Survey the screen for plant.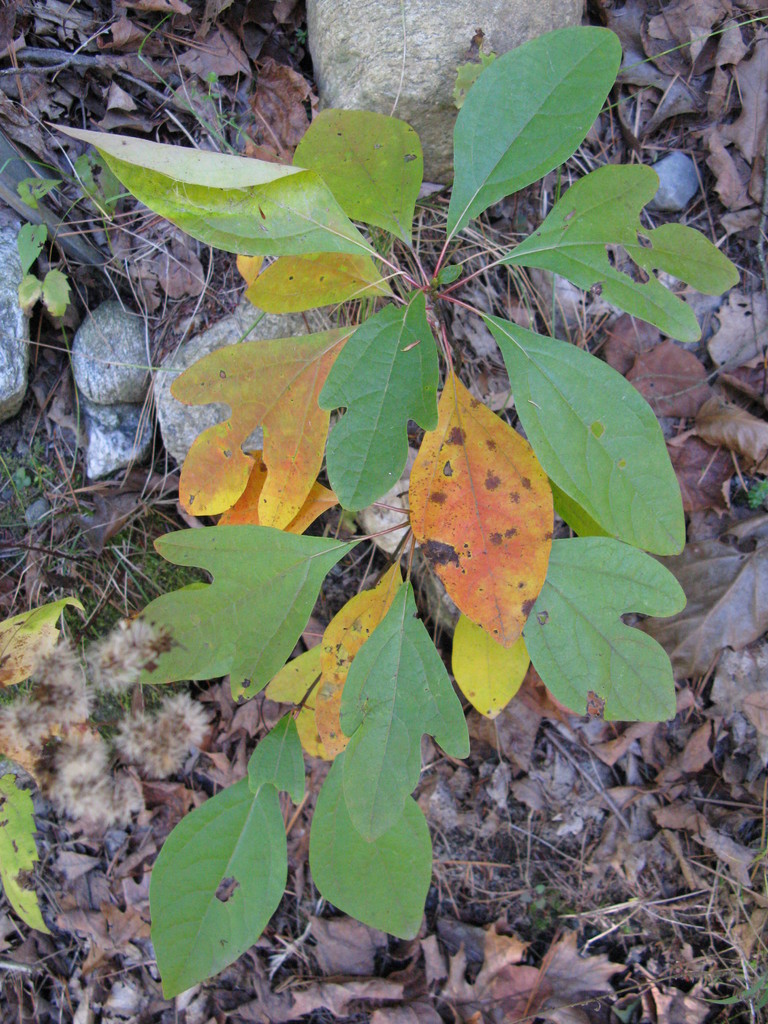
Survey found: x1=42, y1=13, x2=747, y2=1005.
